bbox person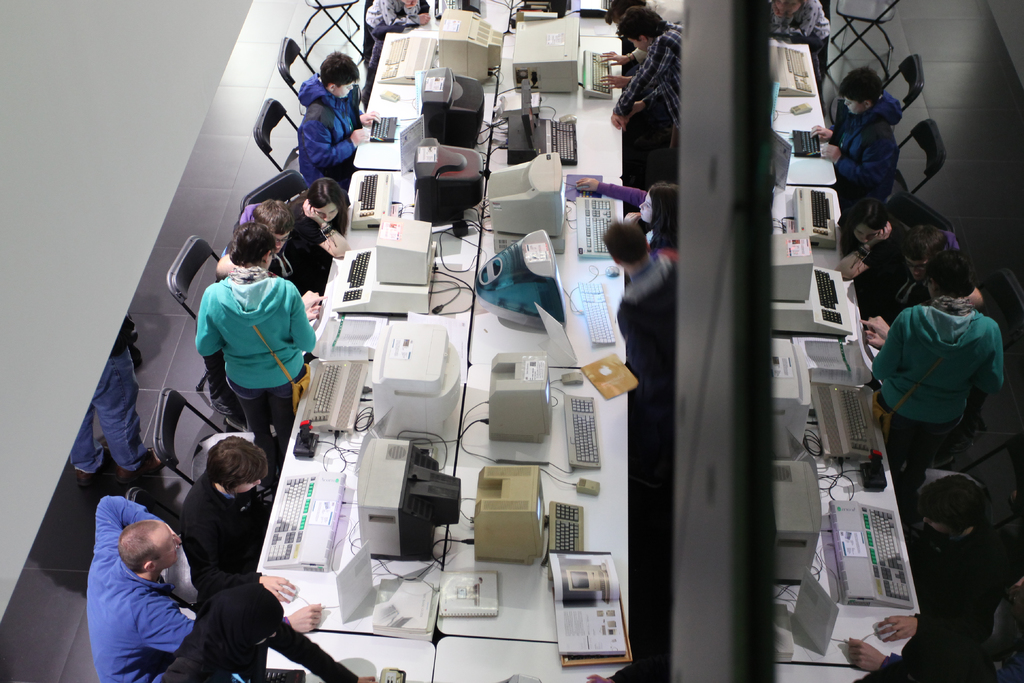
<region>294, 45, 376, 189</region>
